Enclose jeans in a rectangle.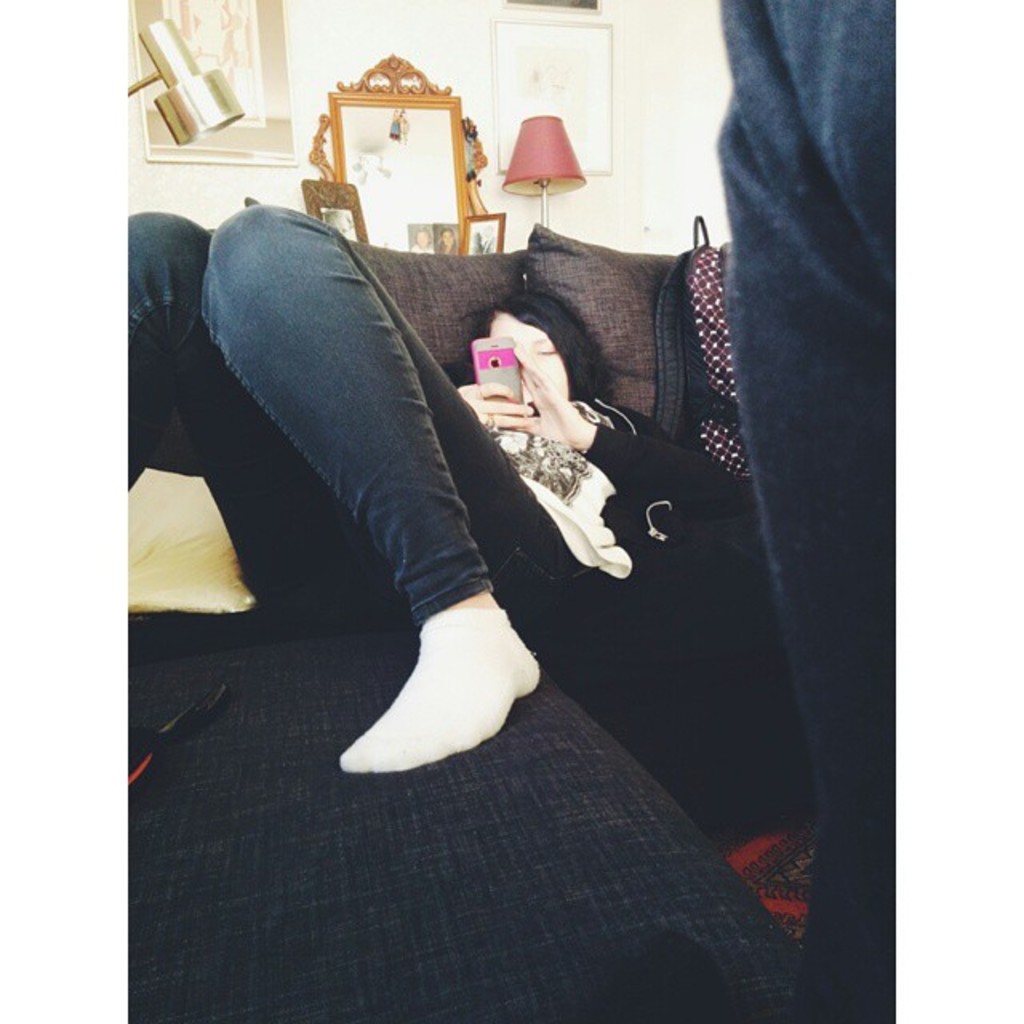
region(122, 205, 584, 610).
